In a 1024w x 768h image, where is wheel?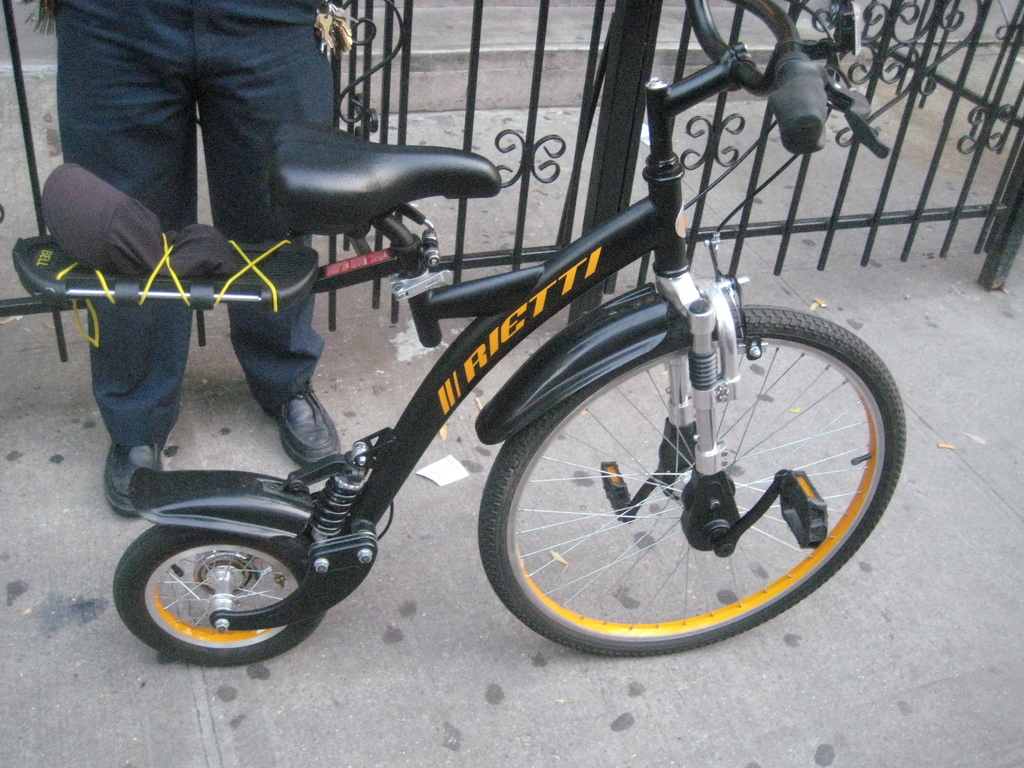
<box>479,298,908,654</box>.
